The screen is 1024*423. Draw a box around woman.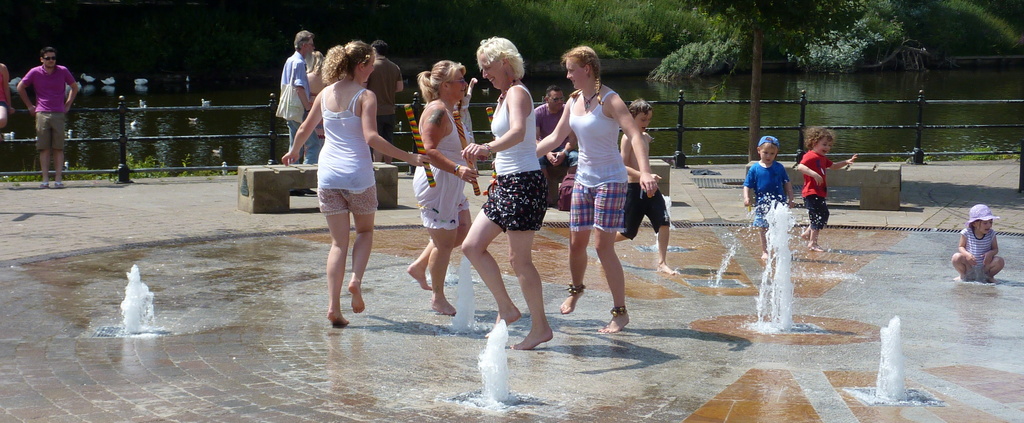
bbox=[301, 49, 329, 144].
